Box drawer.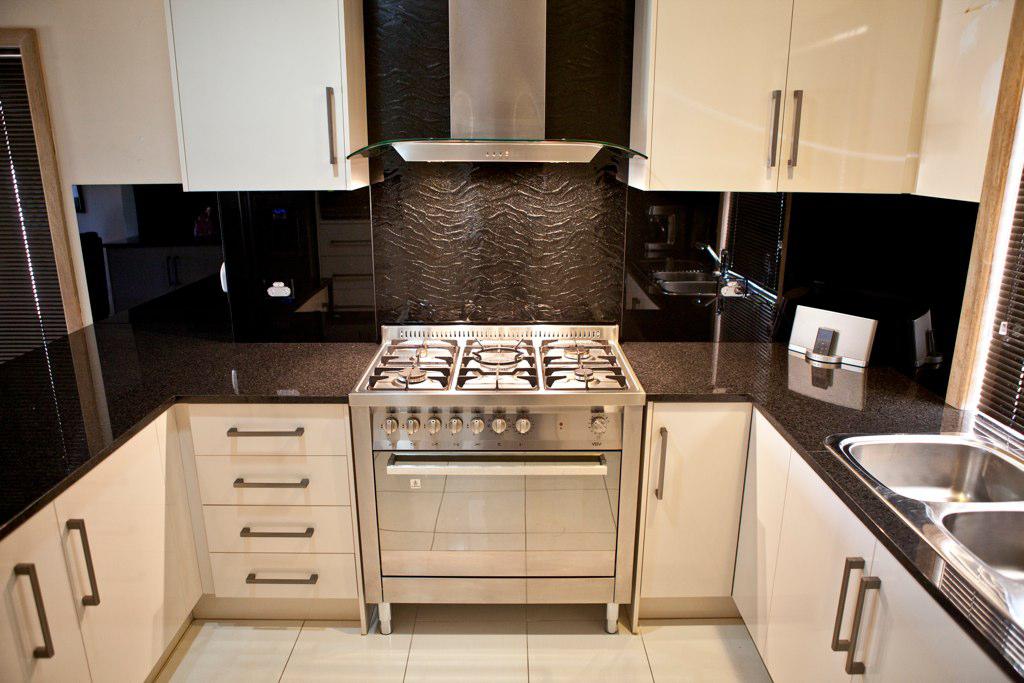
(x1=187, y1=400, x2=347, y2=456).
